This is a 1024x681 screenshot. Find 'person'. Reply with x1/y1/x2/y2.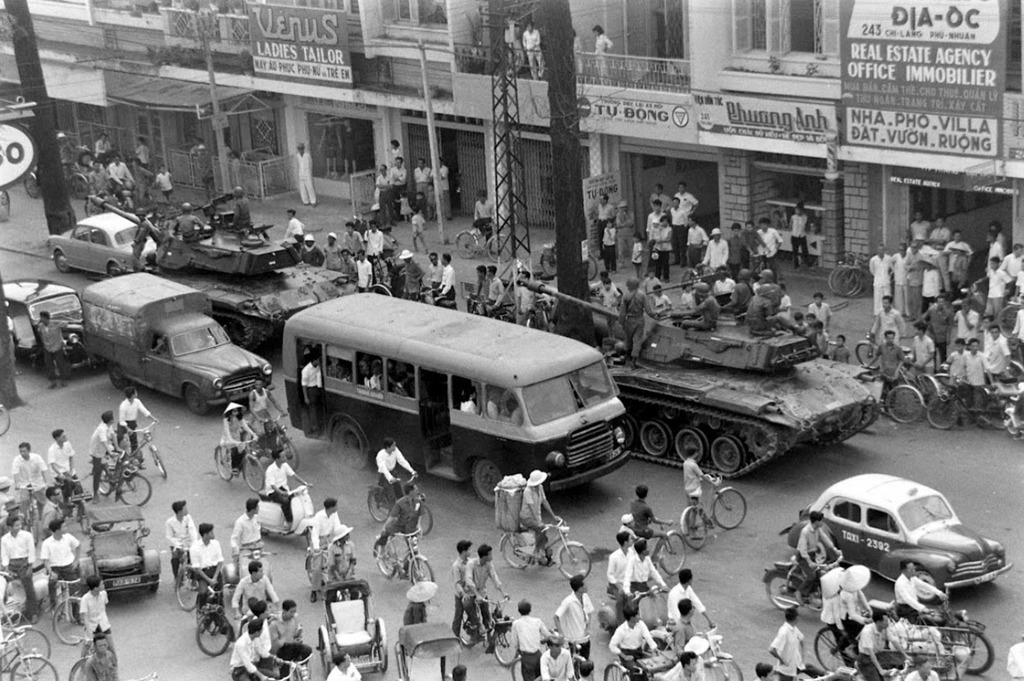
192/137/213/202.
